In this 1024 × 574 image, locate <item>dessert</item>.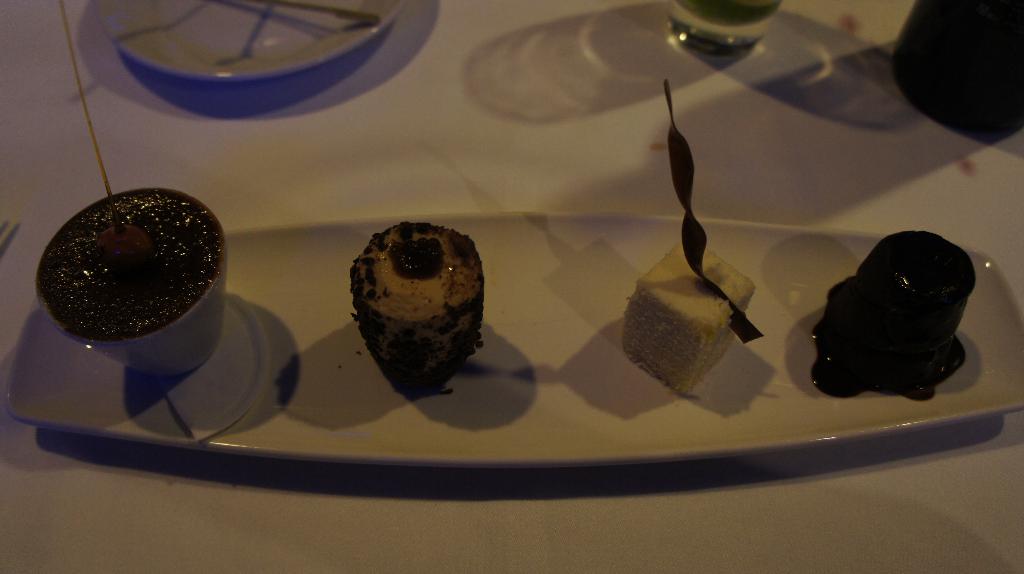
Bounding box: <region>618, 81, 765, 399</region>.
